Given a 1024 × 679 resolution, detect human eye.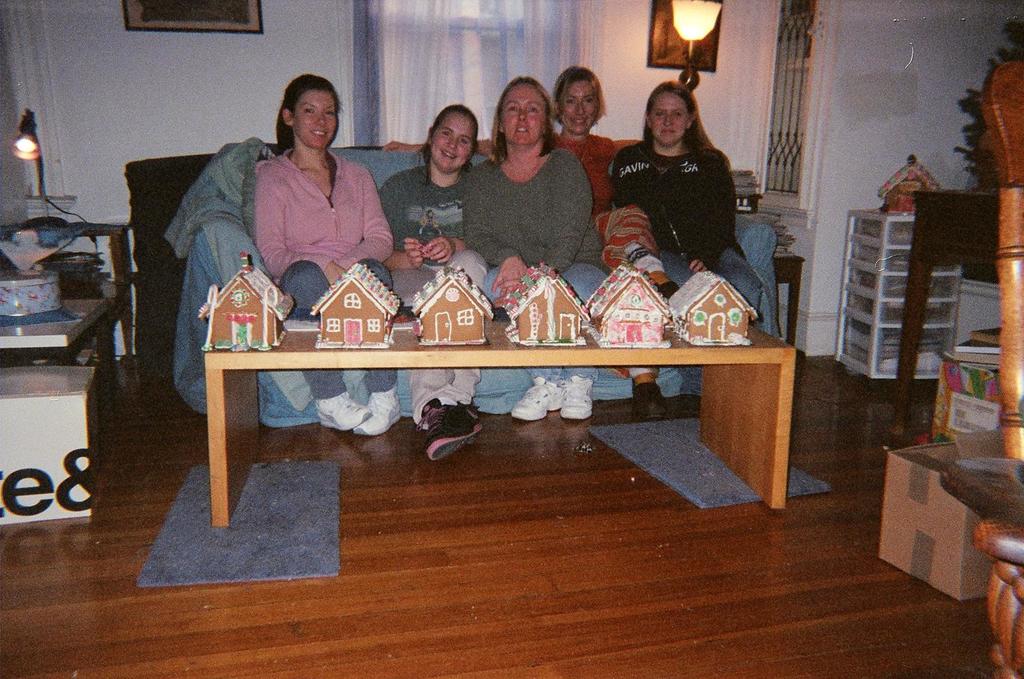
left=653, top=110, right=665, bottom=119.
